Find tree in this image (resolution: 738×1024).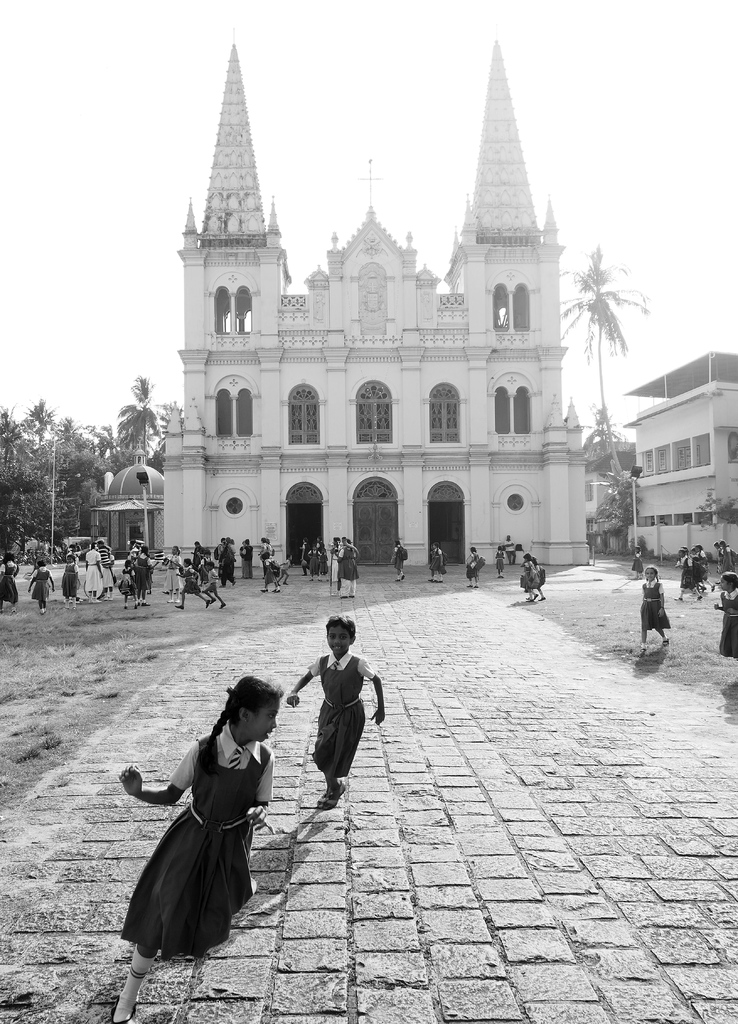
rect(582, 401, 633, 462).
